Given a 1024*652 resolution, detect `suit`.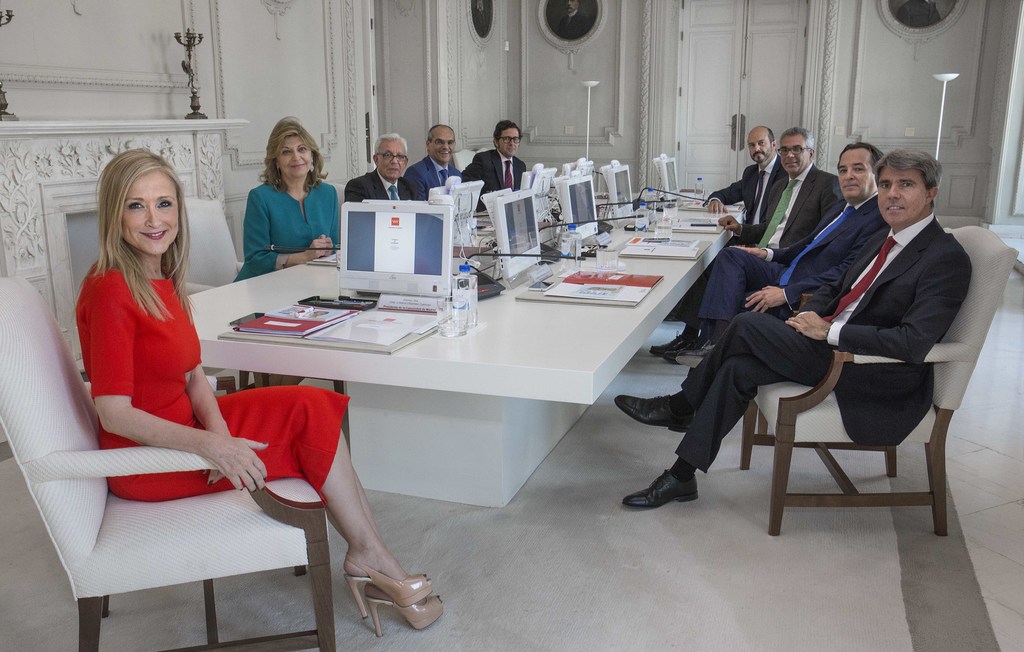
(799, 211, 972, 446).
